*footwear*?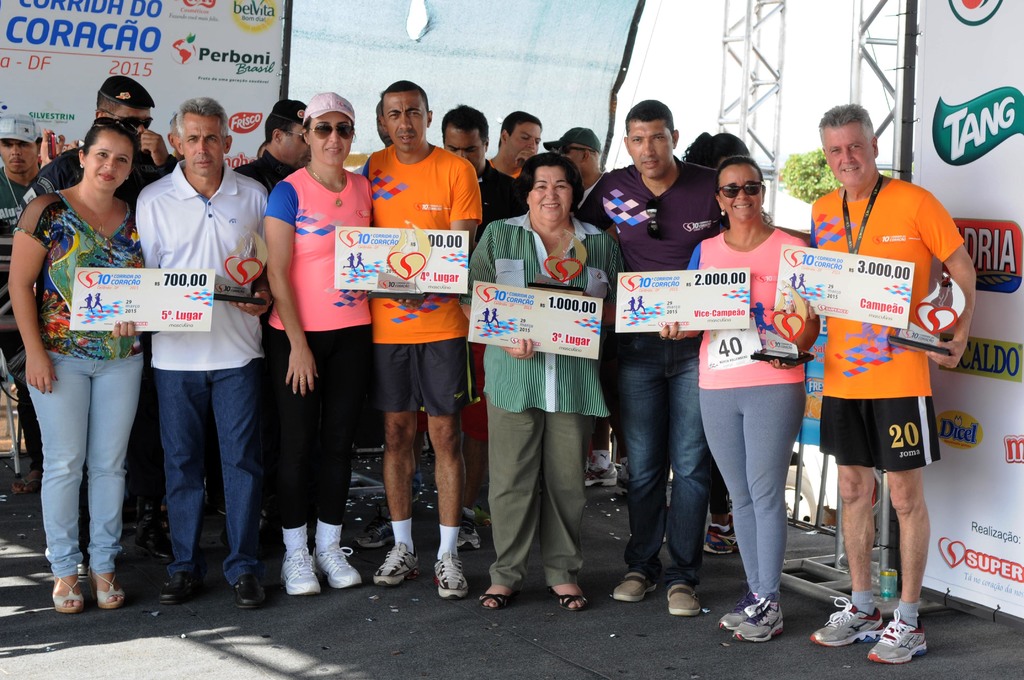
region(860, 607, 924, 665)
